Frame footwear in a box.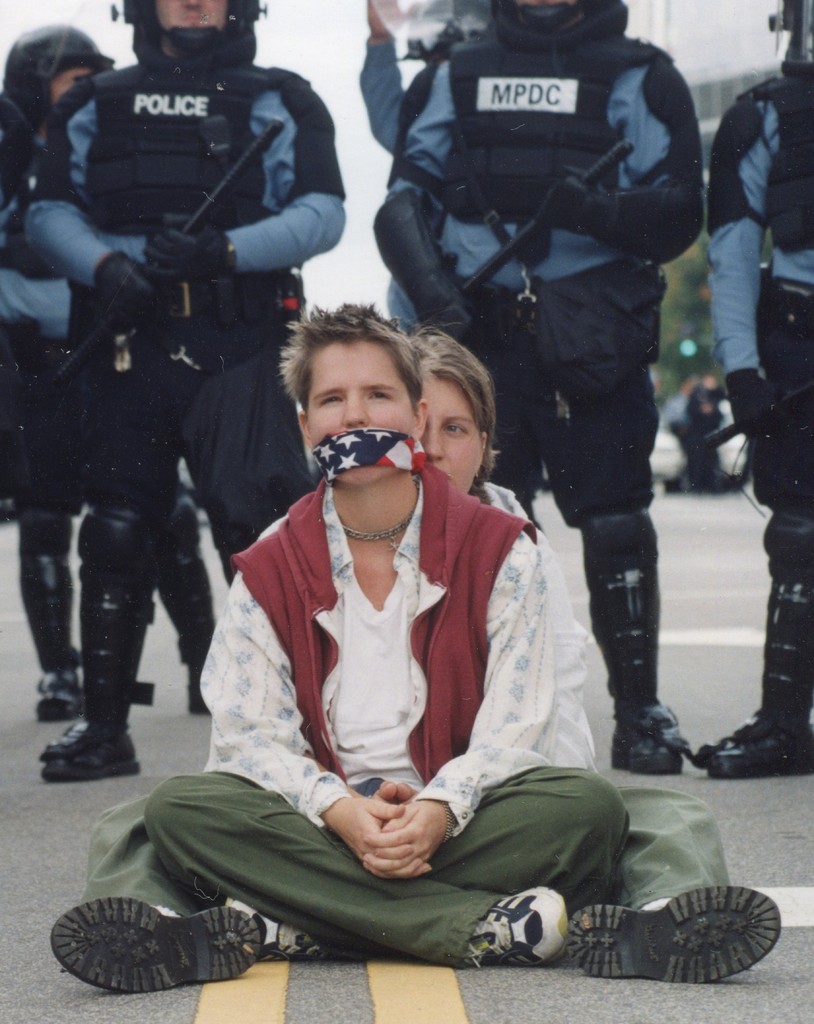
[45,715,85,762].
